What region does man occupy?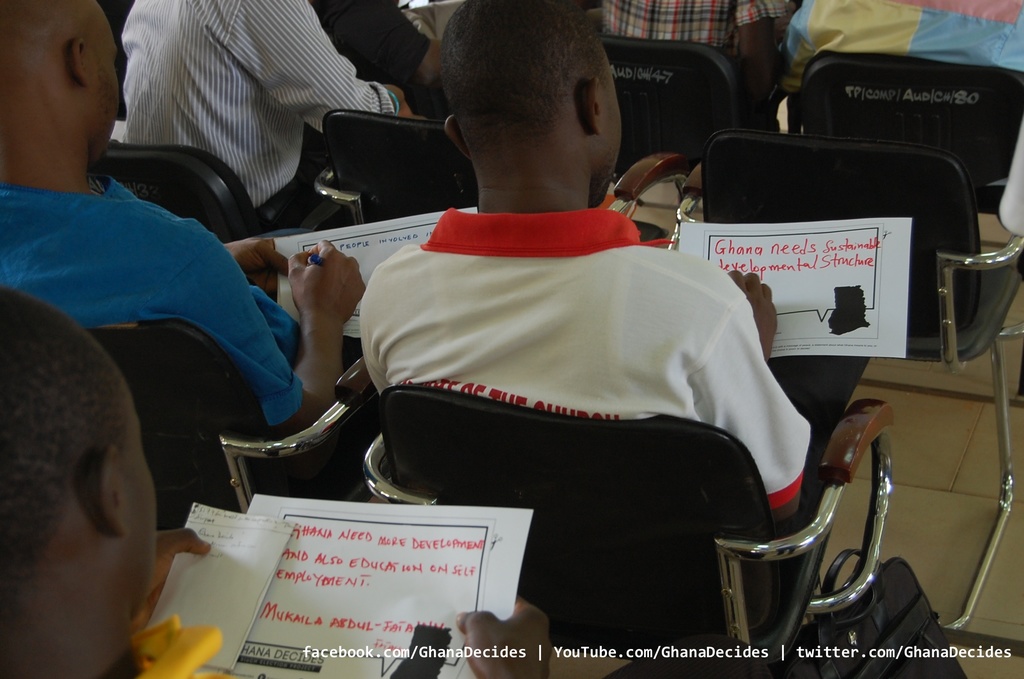
pyautogui.locateOnScreen(4, 9, 371, 430).
